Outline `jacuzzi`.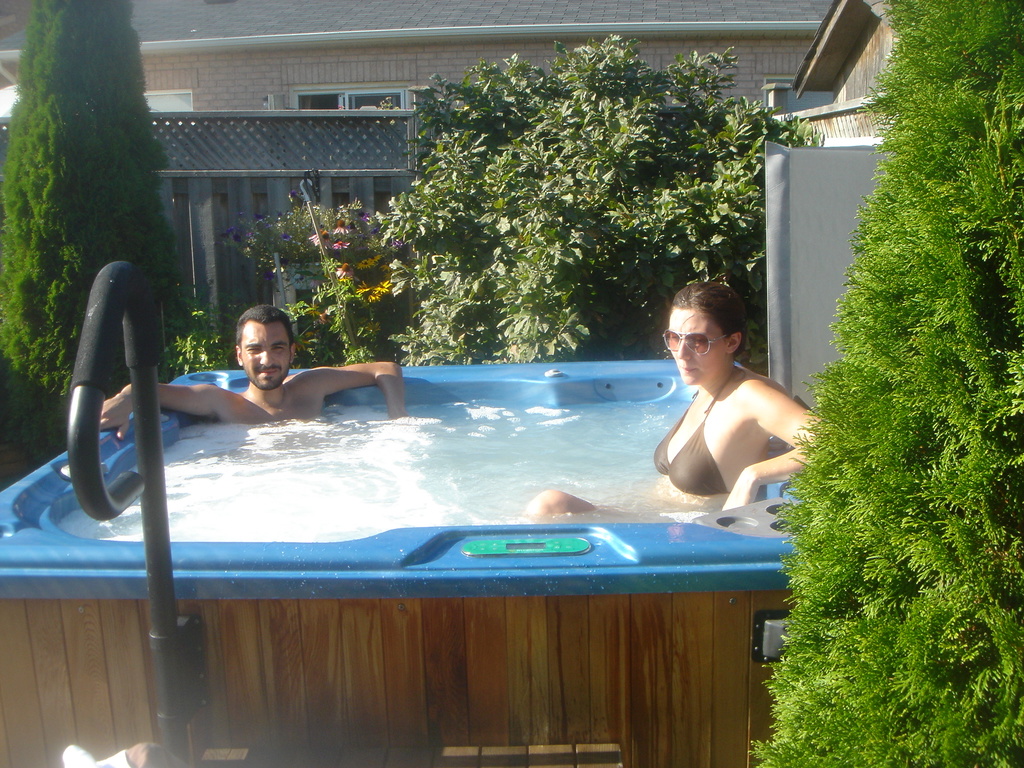
Outline: bbox=[0, 366, 816, 767].
